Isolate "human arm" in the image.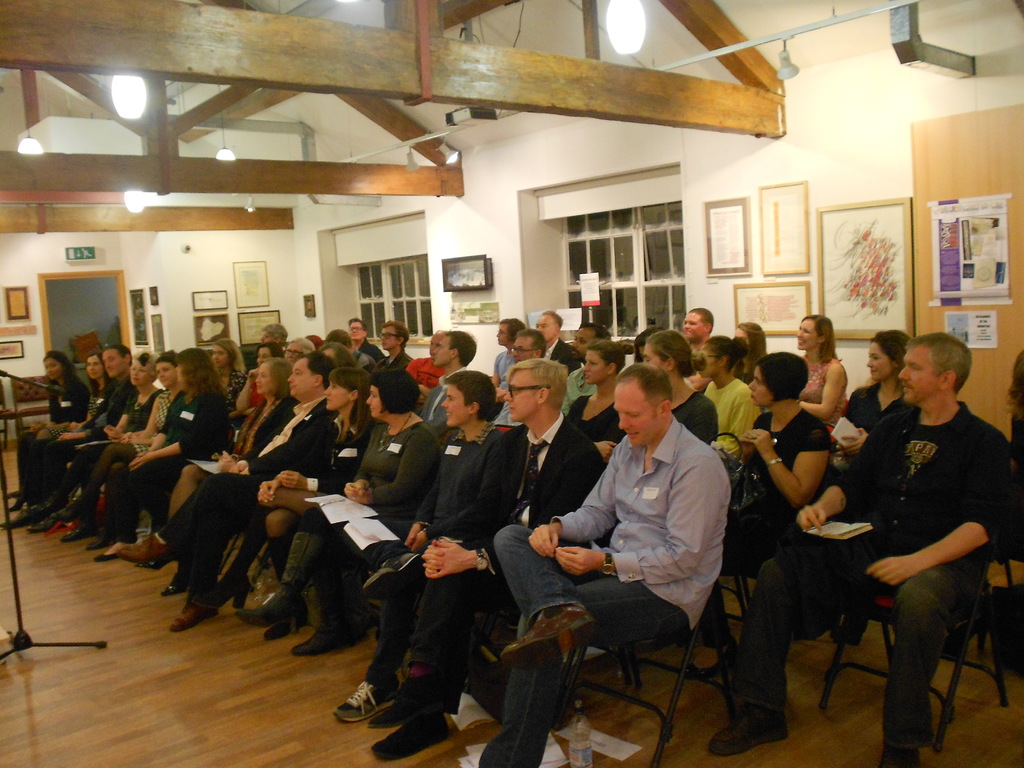
Isolated region: x1=794 y1=415 x2=884 y2=531.
